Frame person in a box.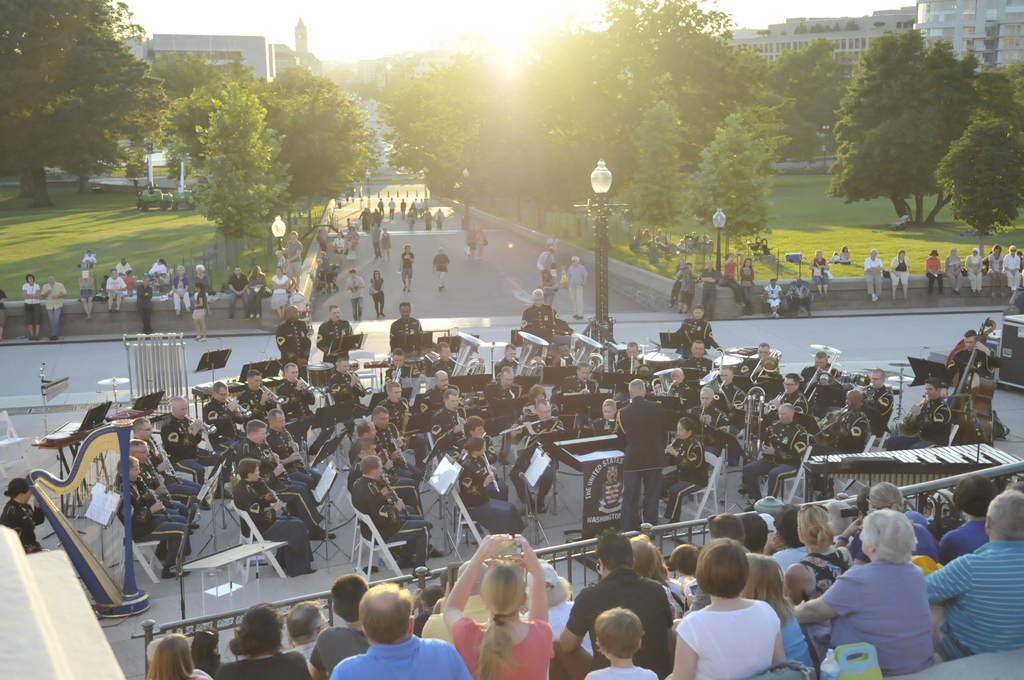
left=680, top=339, right=716, bottom=384.
